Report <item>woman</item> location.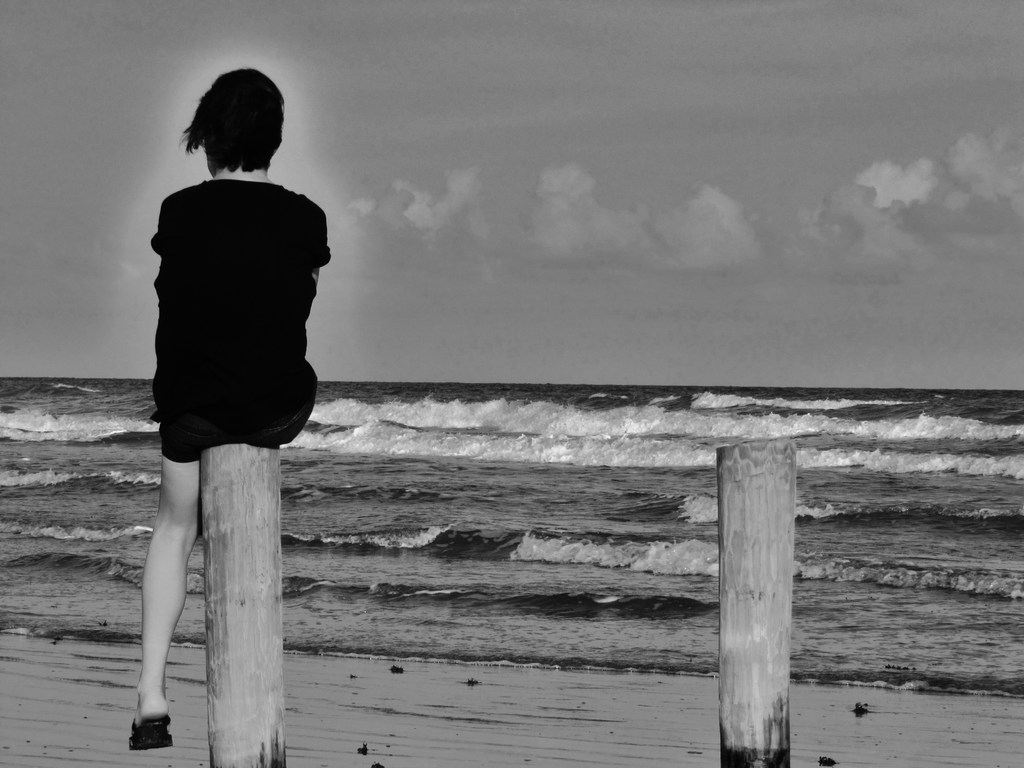
Report: x1=106, y1=88, x2=330, y2=703.
